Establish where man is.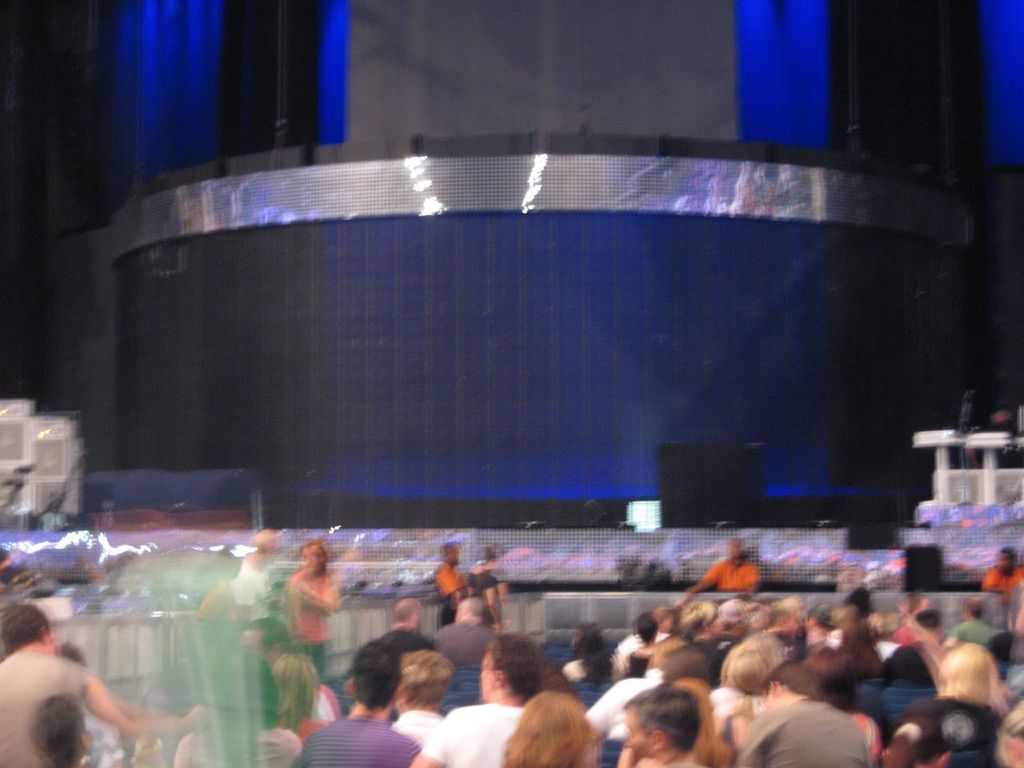
Established at pyautogui.locateOnScreen(0, 602, 203, 767).
